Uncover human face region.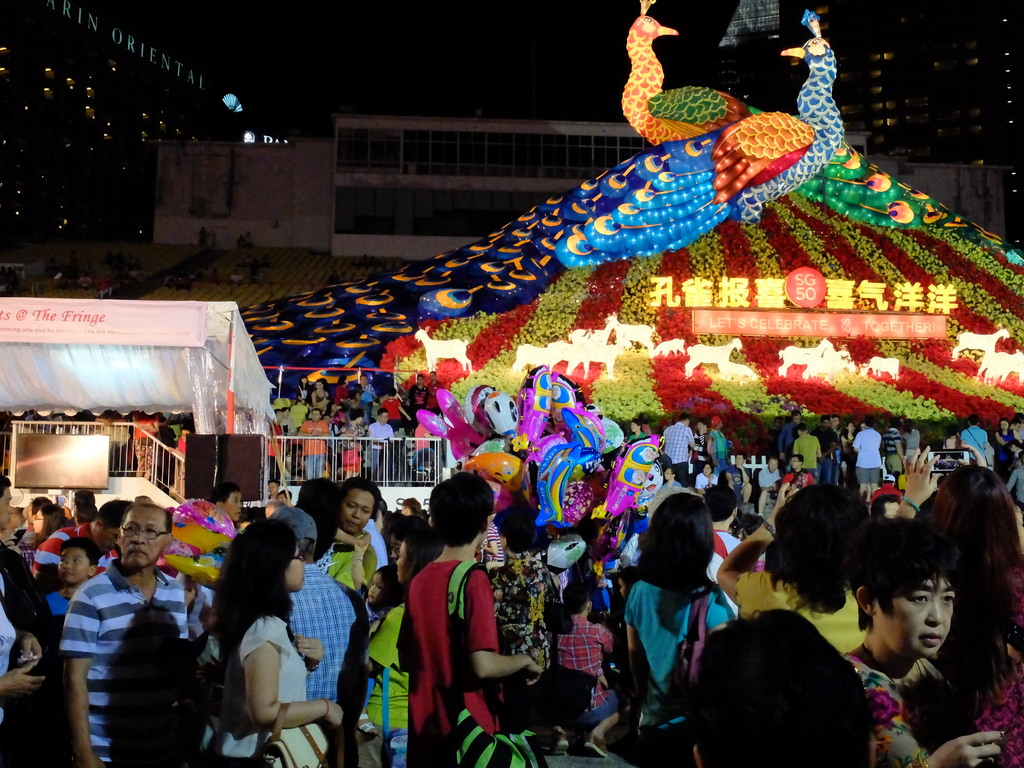
Uncovered: <box>0,486,15,534</box>.
